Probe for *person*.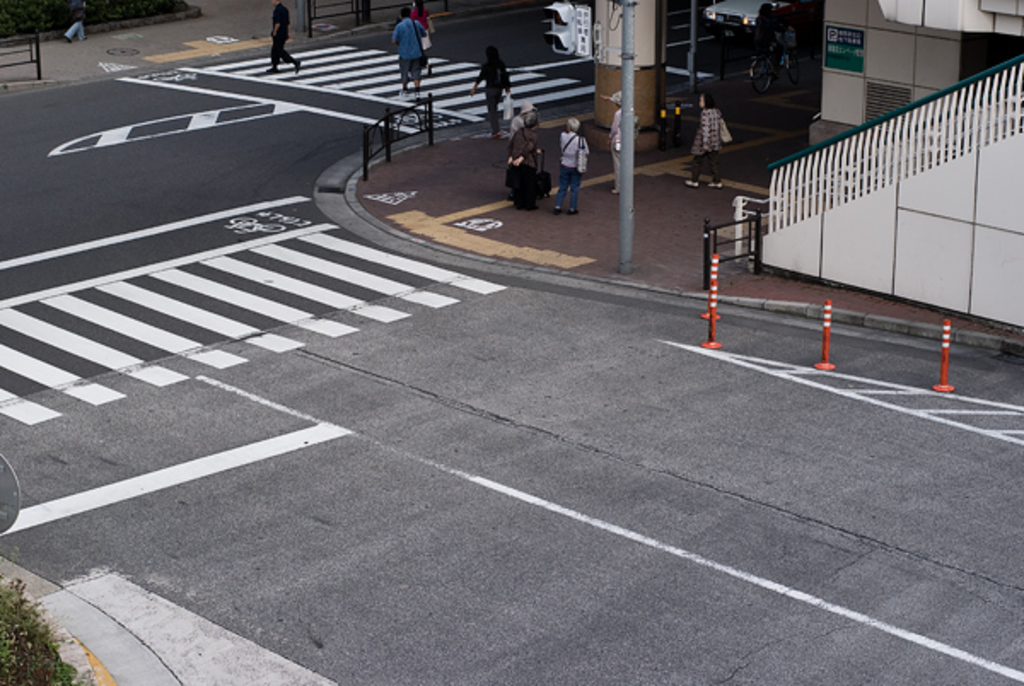
Probe result: (x1=602, y1=85, x2=643, y2=200).
